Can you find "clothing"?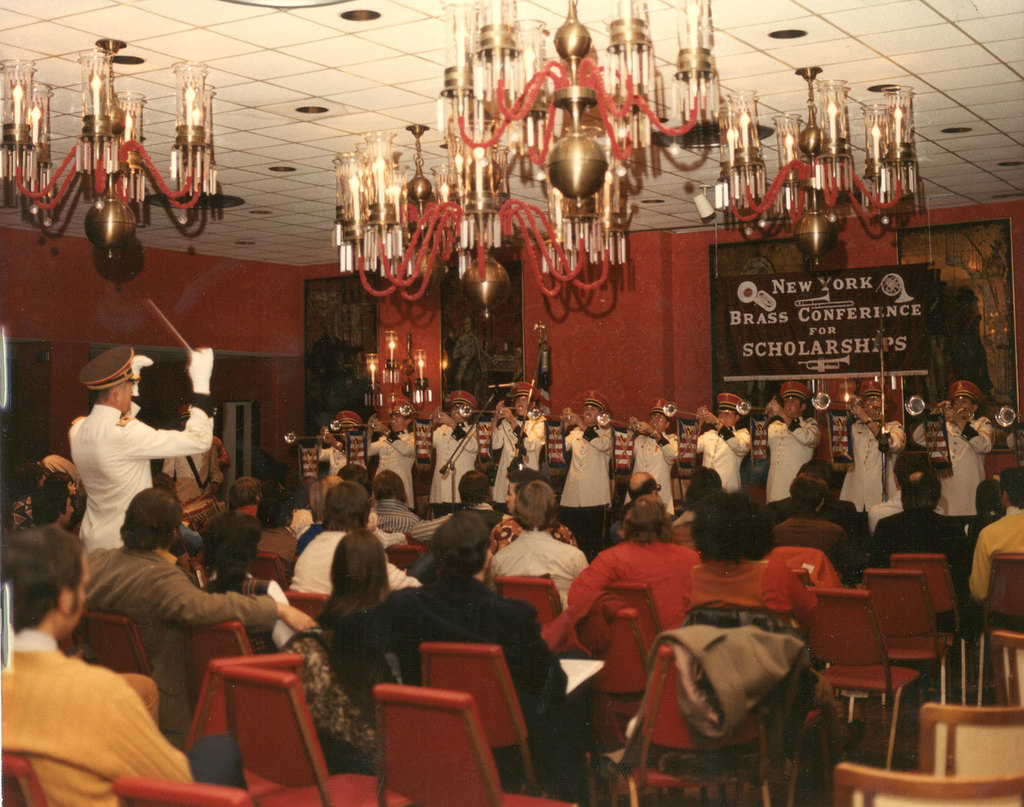
Yes, bounding box: [x1=566, y1=407, x2=615, y2=538].
